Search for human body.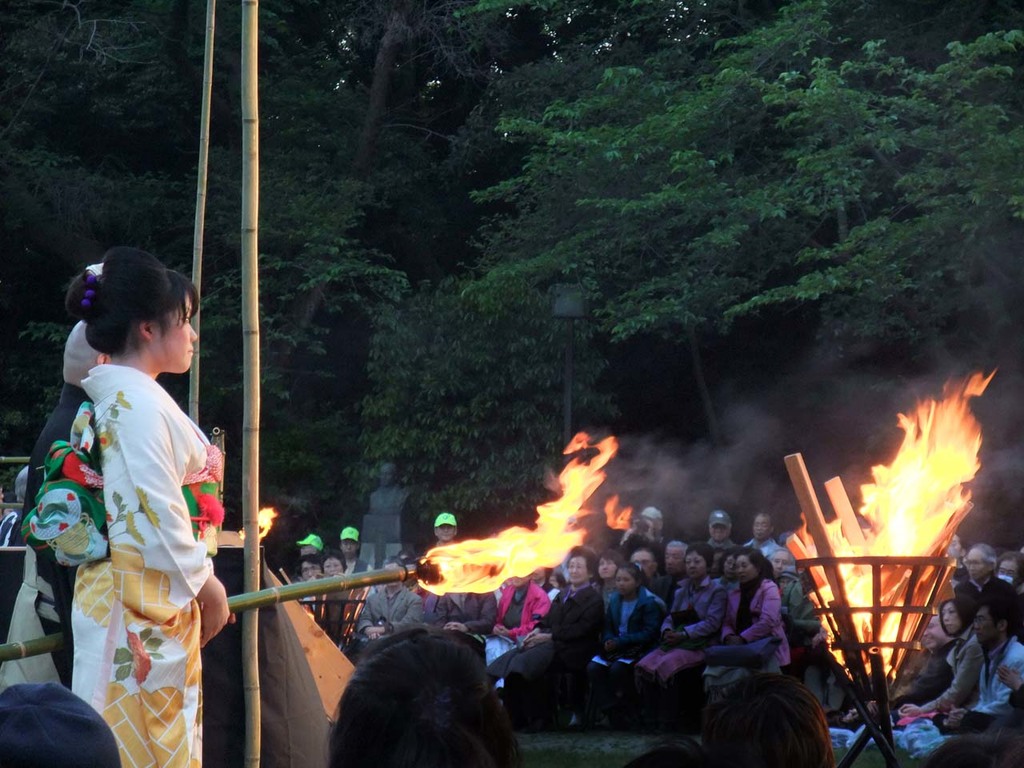
Found at <box>490,550,600,720</box>.
